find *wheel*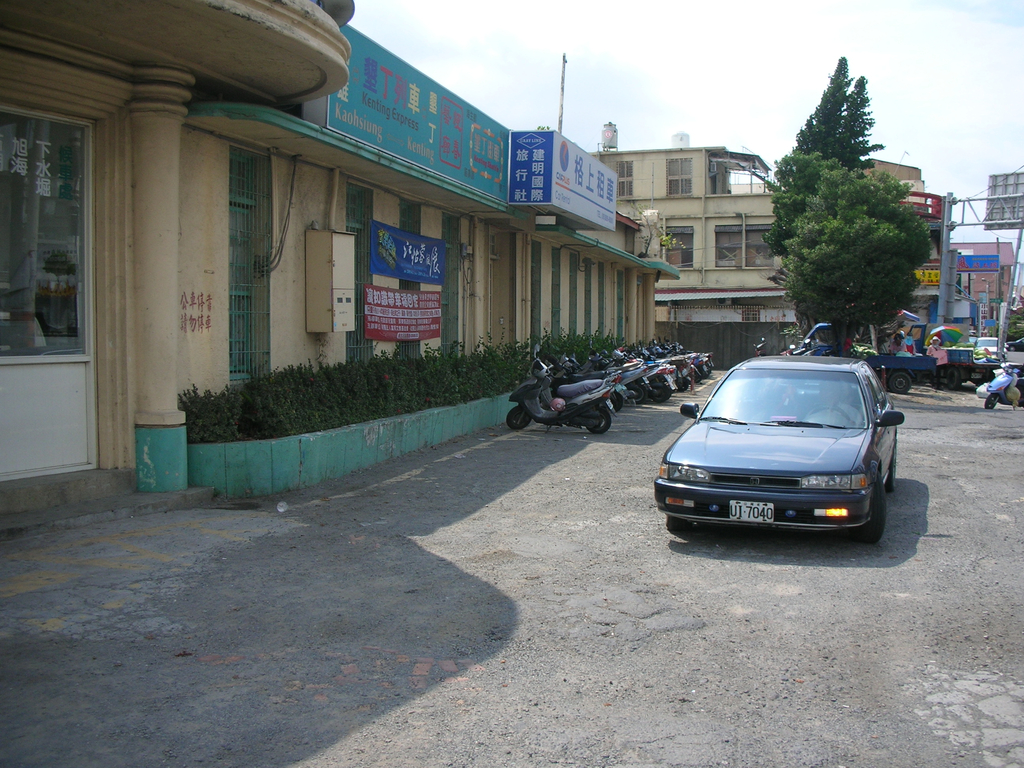
box(577, 401, 614, 435)
